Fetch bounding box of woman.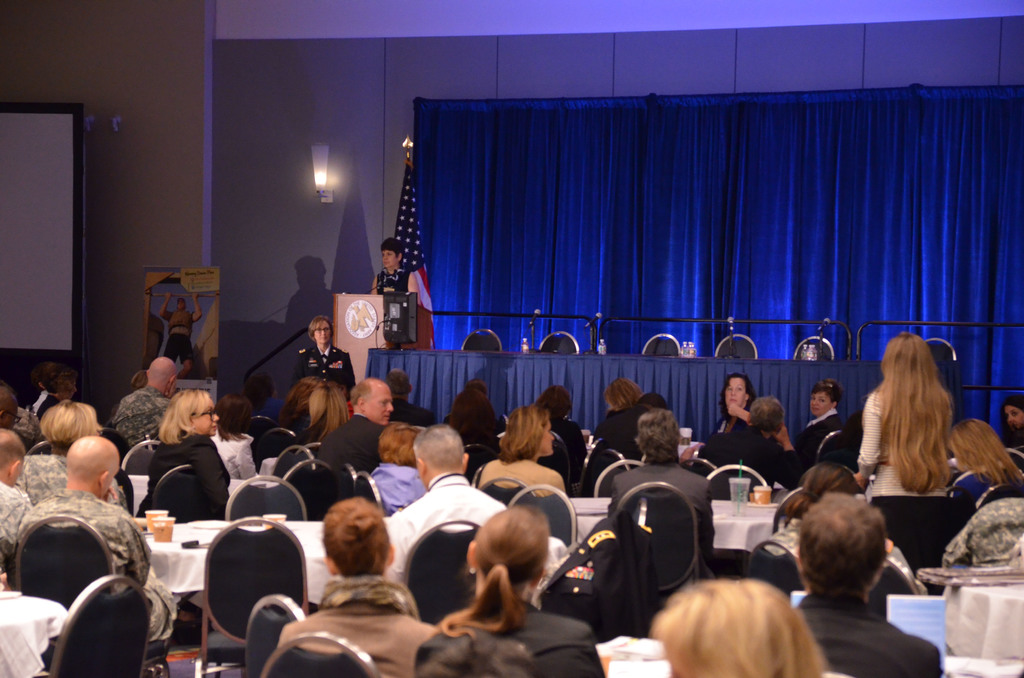
Bbox: x1=764 y1=462 x2=856 y2=561.
